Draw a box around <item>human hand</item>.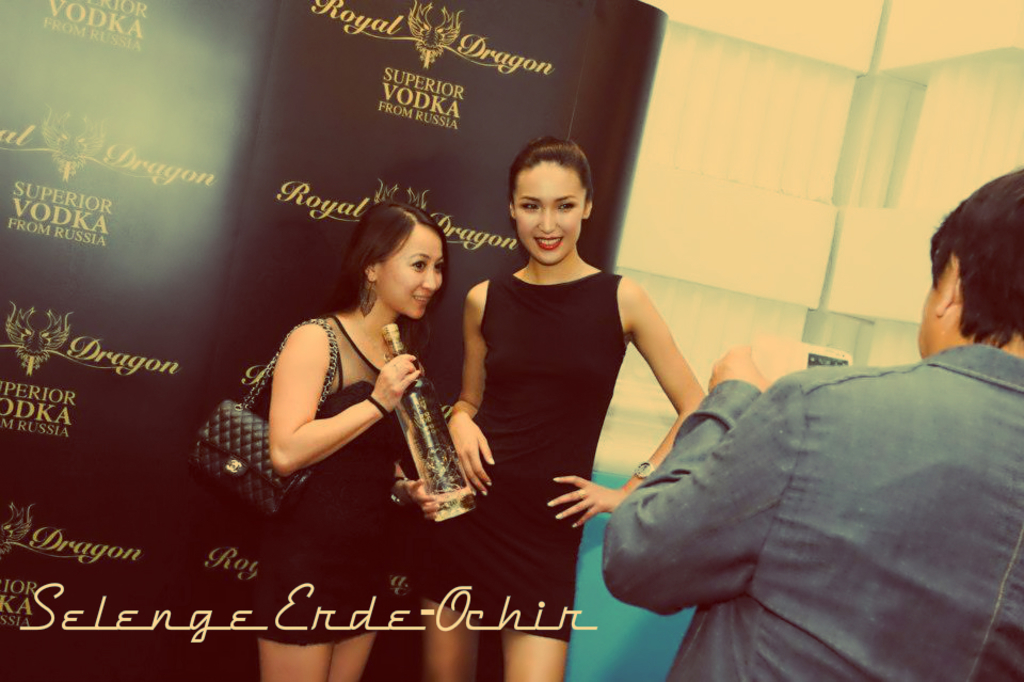
446,413,496,498.
